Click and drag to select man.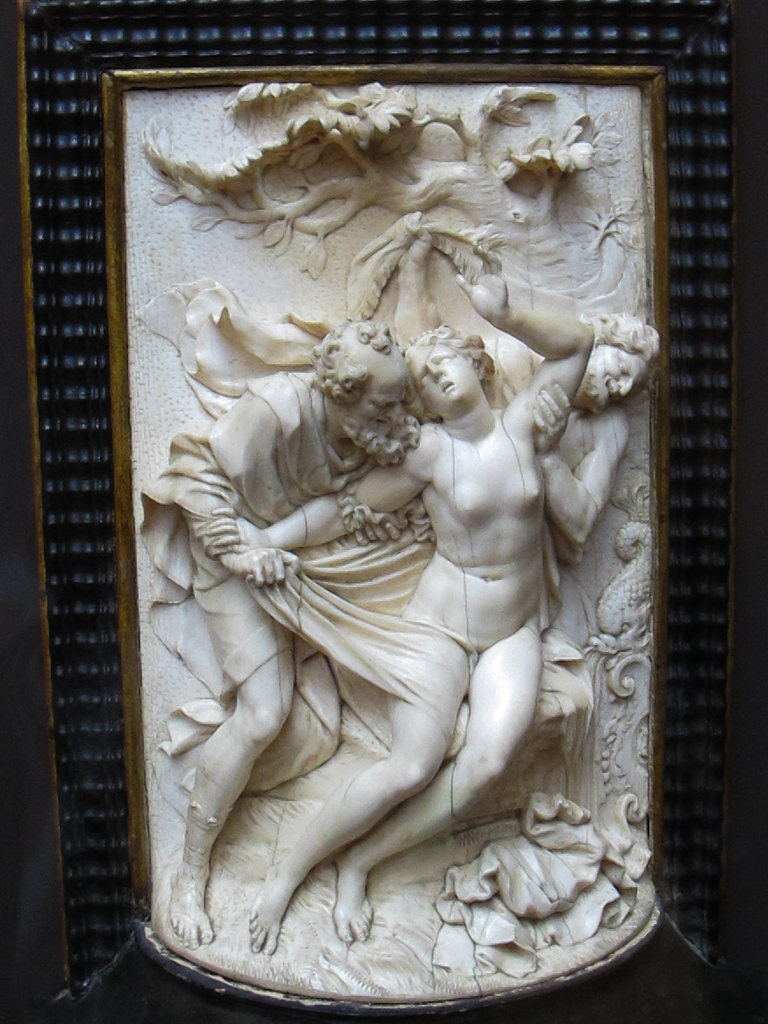
Selection: left=396, top=315, right=655, bottom=829.
